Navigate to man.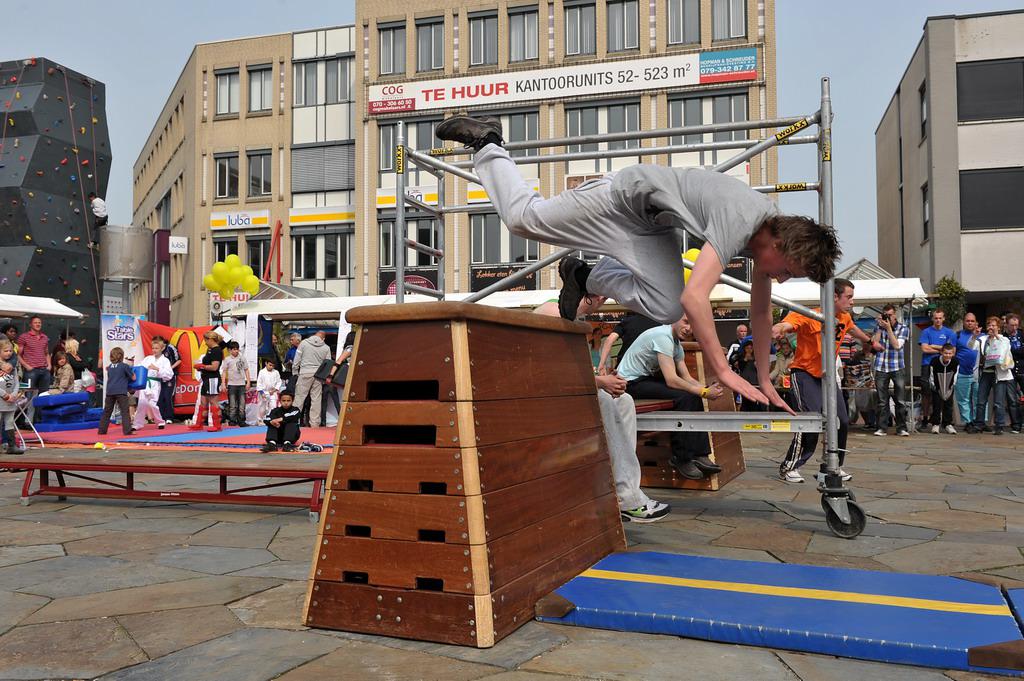
Navigation target: select_region(138, 333, 169, 436).
